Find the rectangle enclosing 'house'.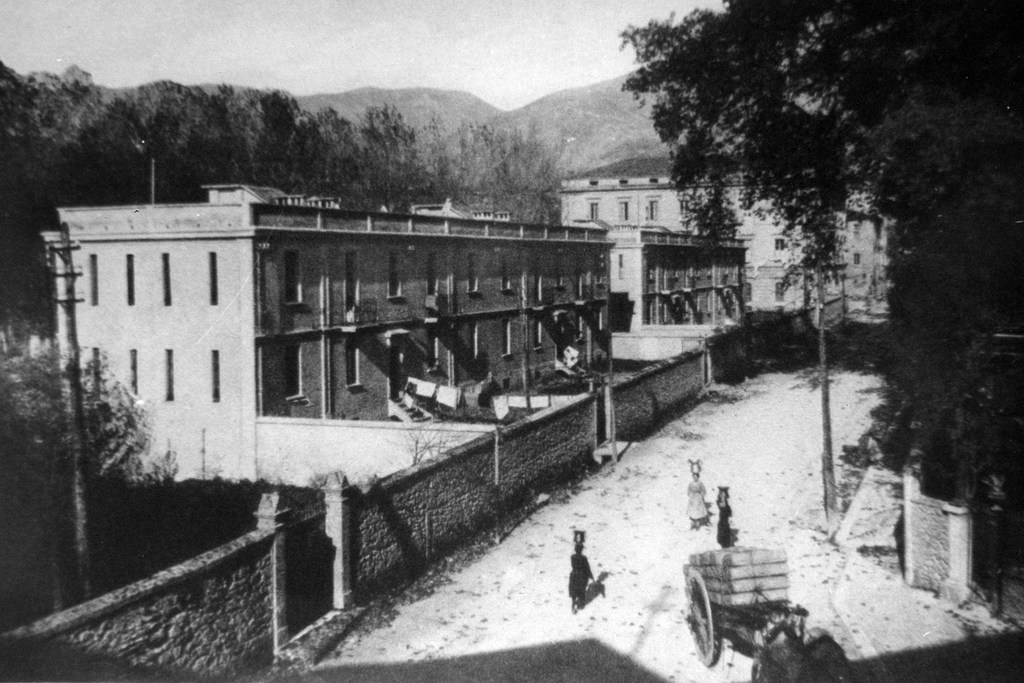
locate(552, 150, 895, 360).
